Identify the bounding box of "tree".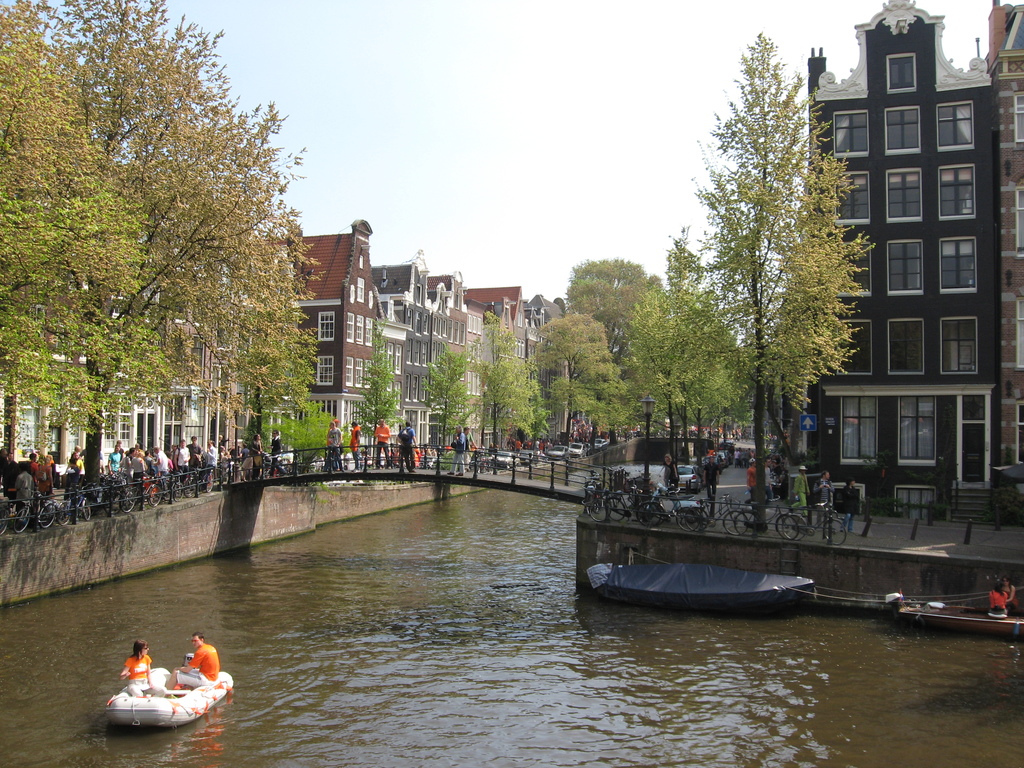
[263, 399, 348, 471].
